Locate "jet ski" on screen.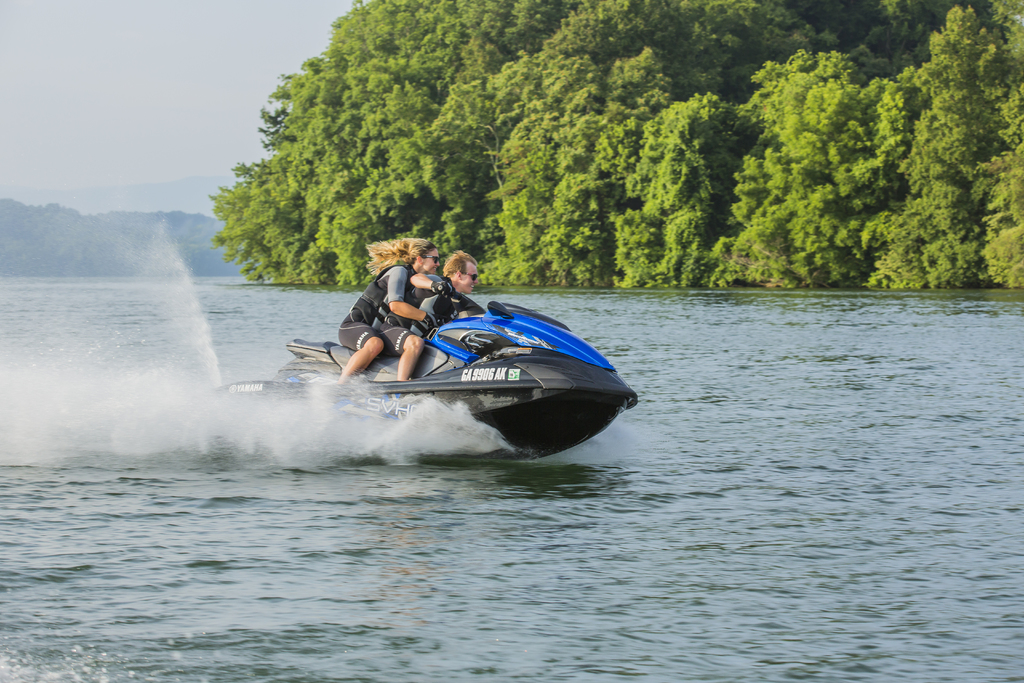
On screen at box(204, 283, 641, 459).
